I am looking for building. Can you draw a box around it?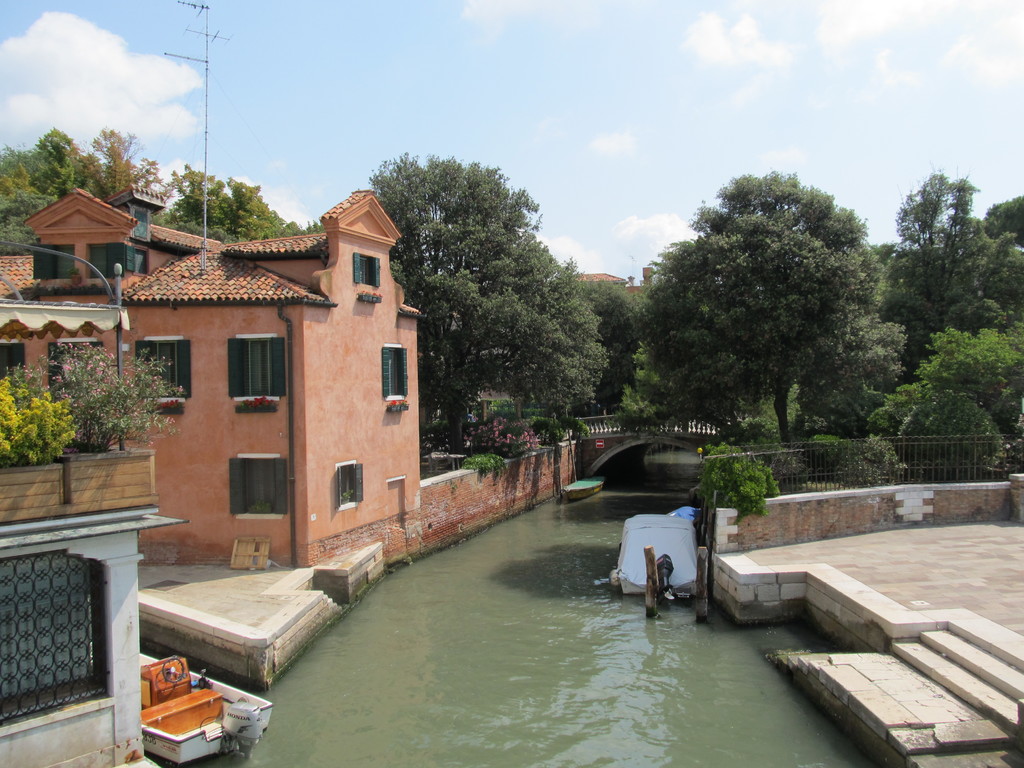
Sure, the bounding box is locate(499, 223, 739, 441).
